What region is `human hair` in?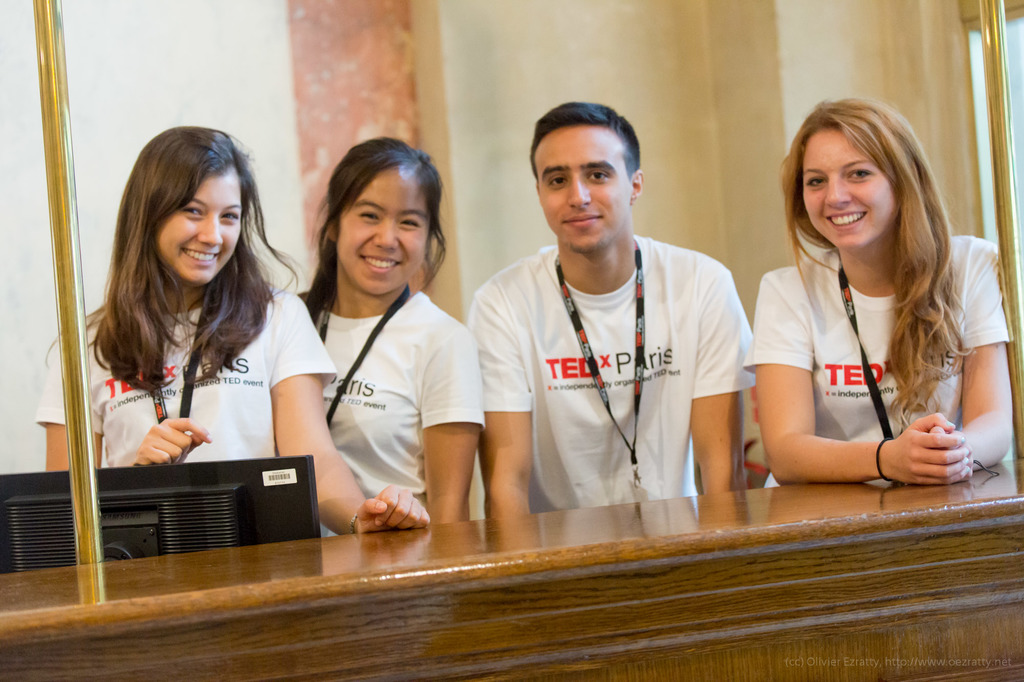
(x1=107, y1=127, x2=290, y2=418).
